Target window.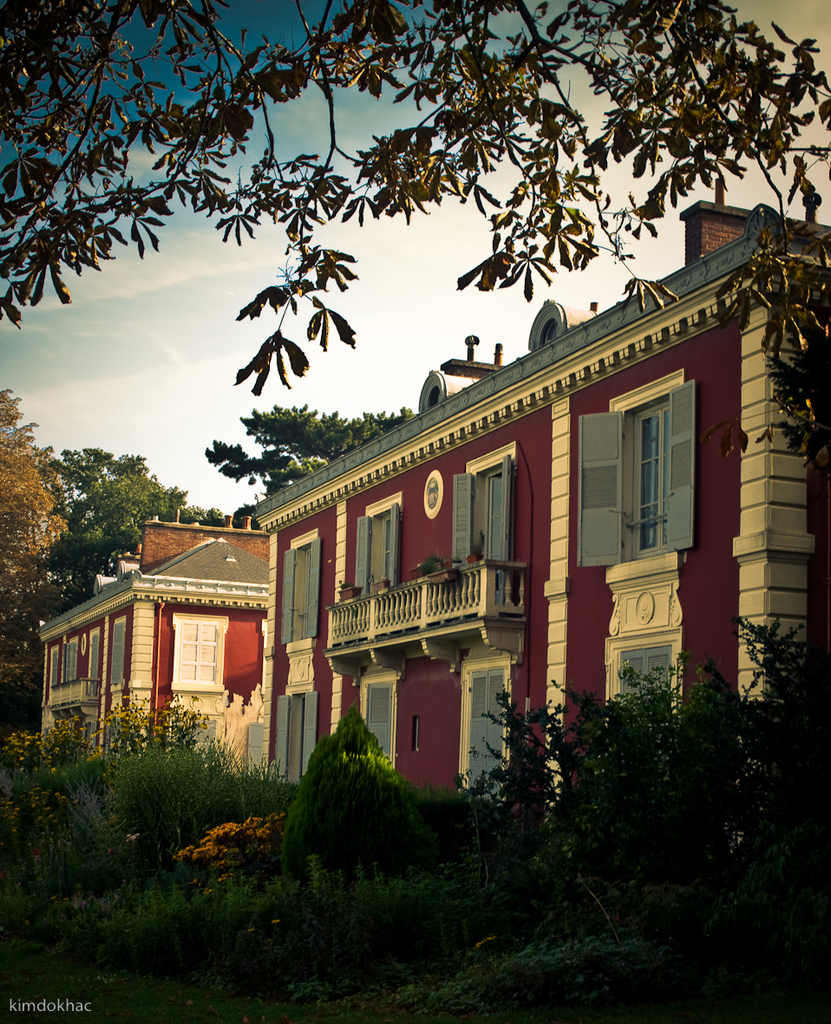
Target region: [x1=282, y1=692, x2=309, y2=779].
